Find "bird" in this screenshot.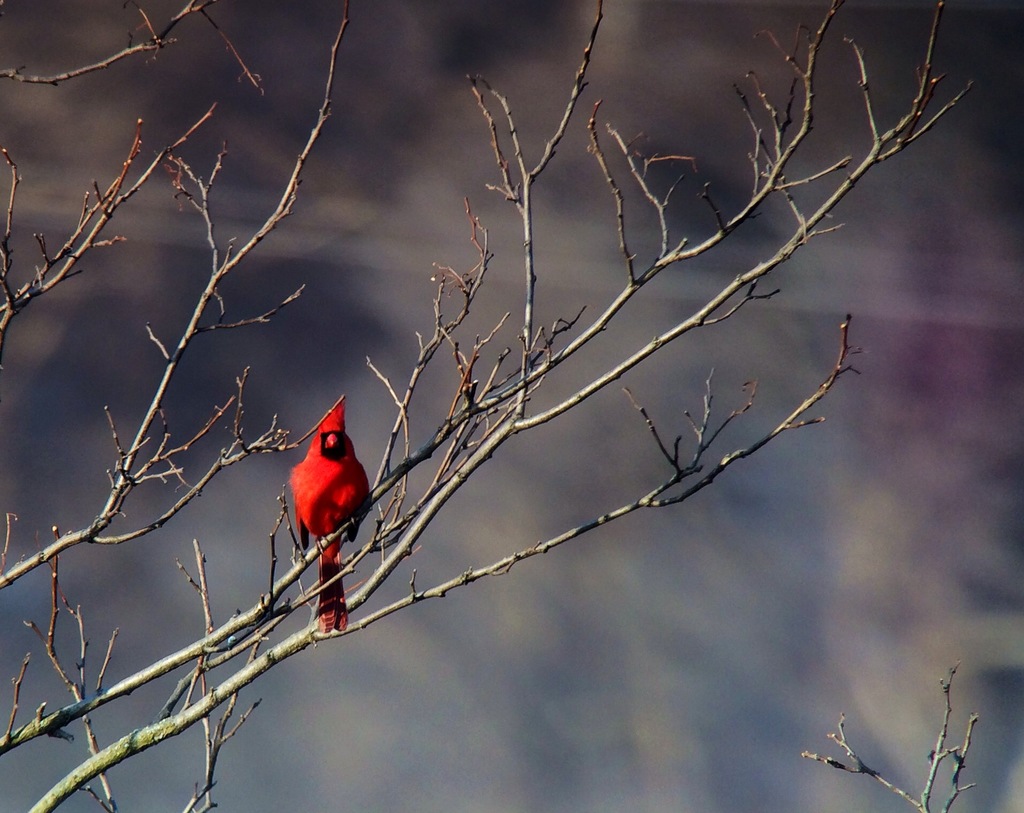
The bounding box for "bird" is box(267, 403, 385, 607).
